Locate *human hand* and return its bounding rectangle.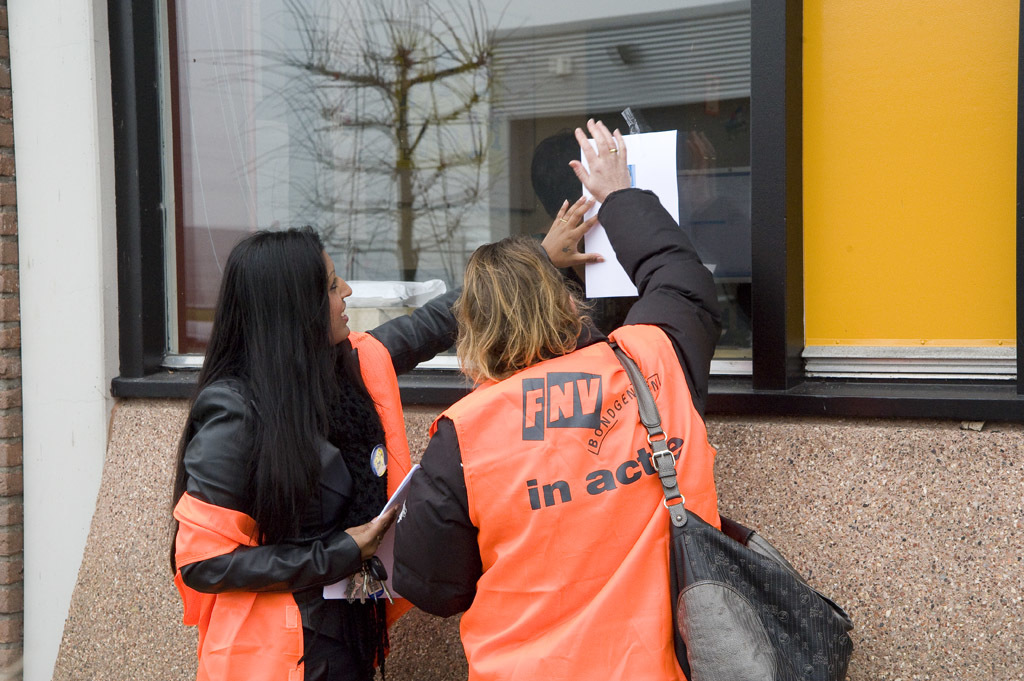
region(541, 195, 605, 269).
